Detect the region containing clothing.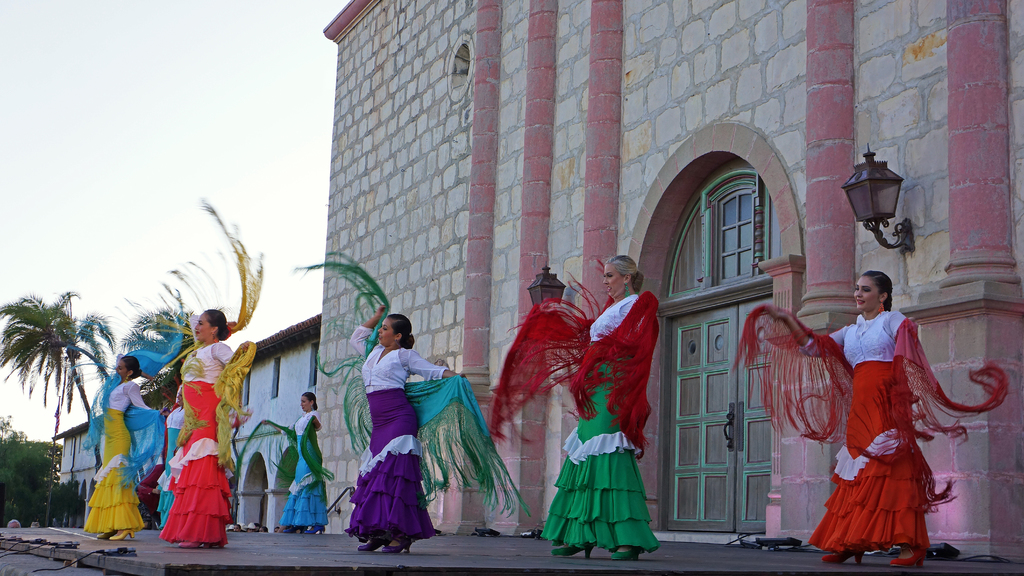
[156, 398, 187, 520].
